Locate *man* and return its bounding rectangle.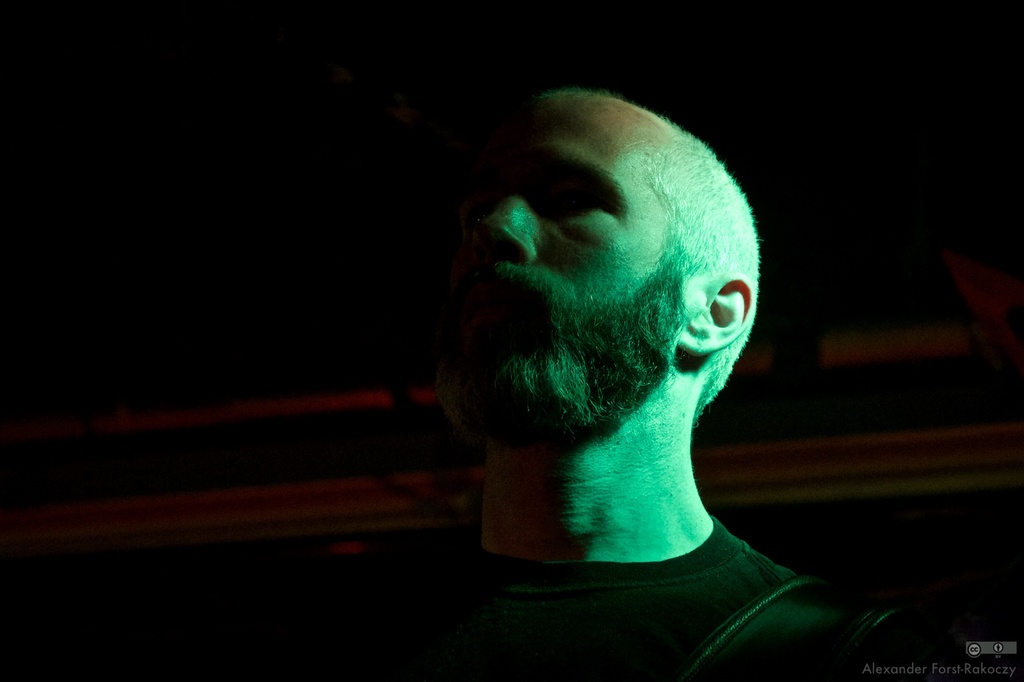
(340, 90, 979, 681).
